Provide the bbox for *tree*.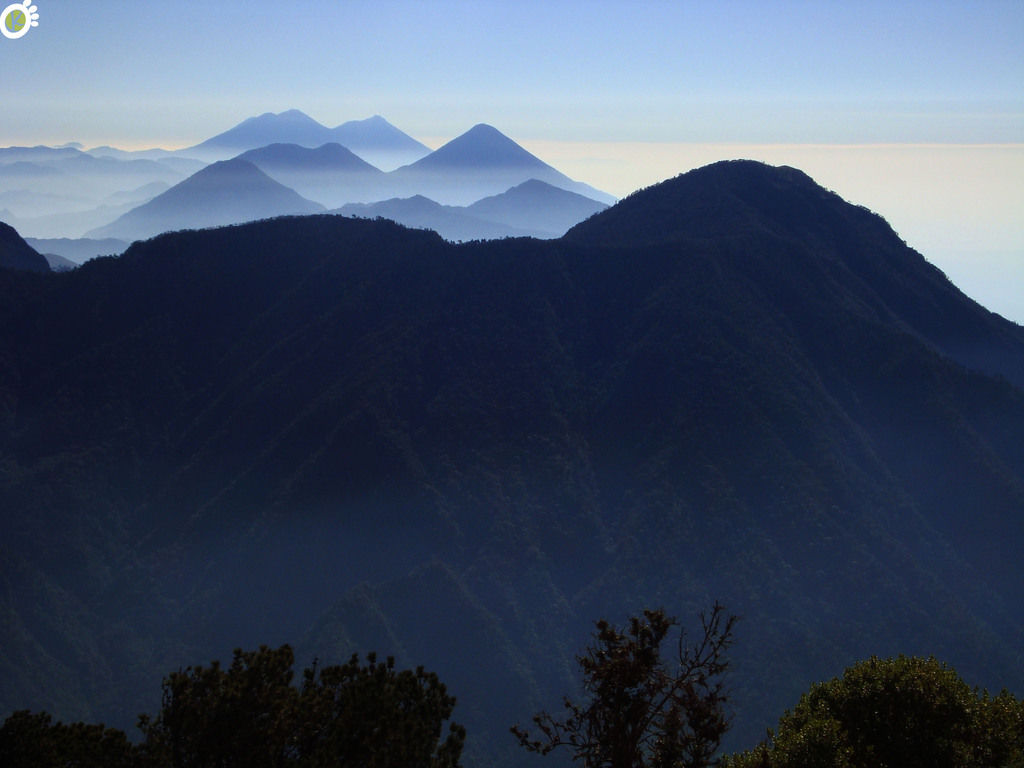
l=0, t=709, r=138, b=767.
